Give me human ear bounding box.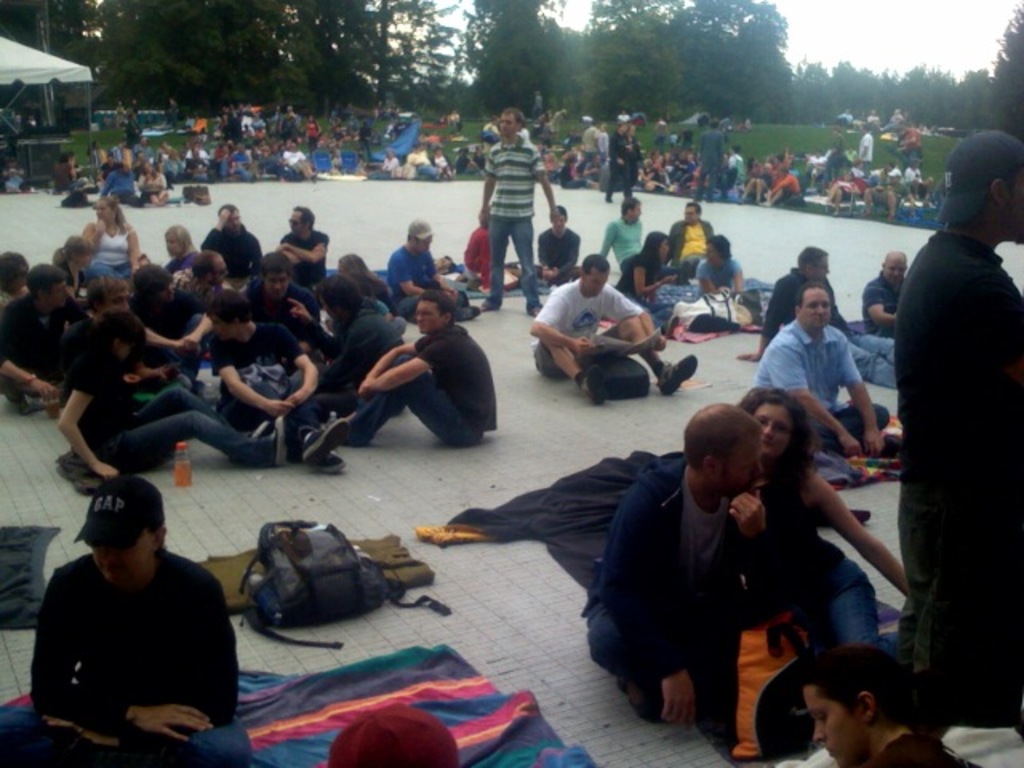
locate(702, 453, 717, 472).
